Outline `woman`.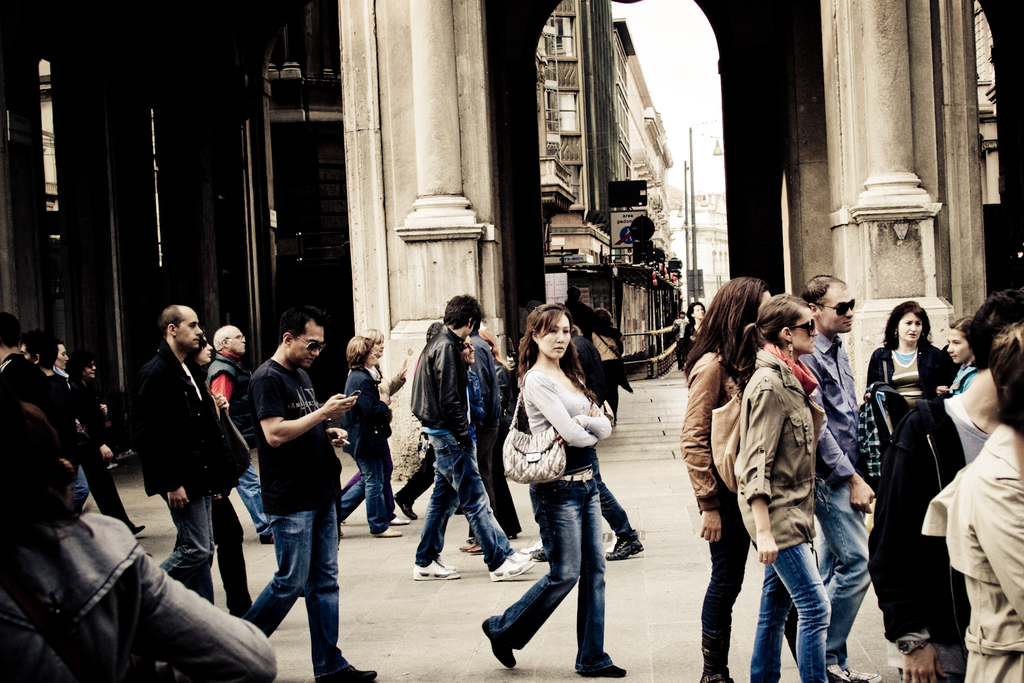
Outline: select_region(730, 289, 832, 682).
